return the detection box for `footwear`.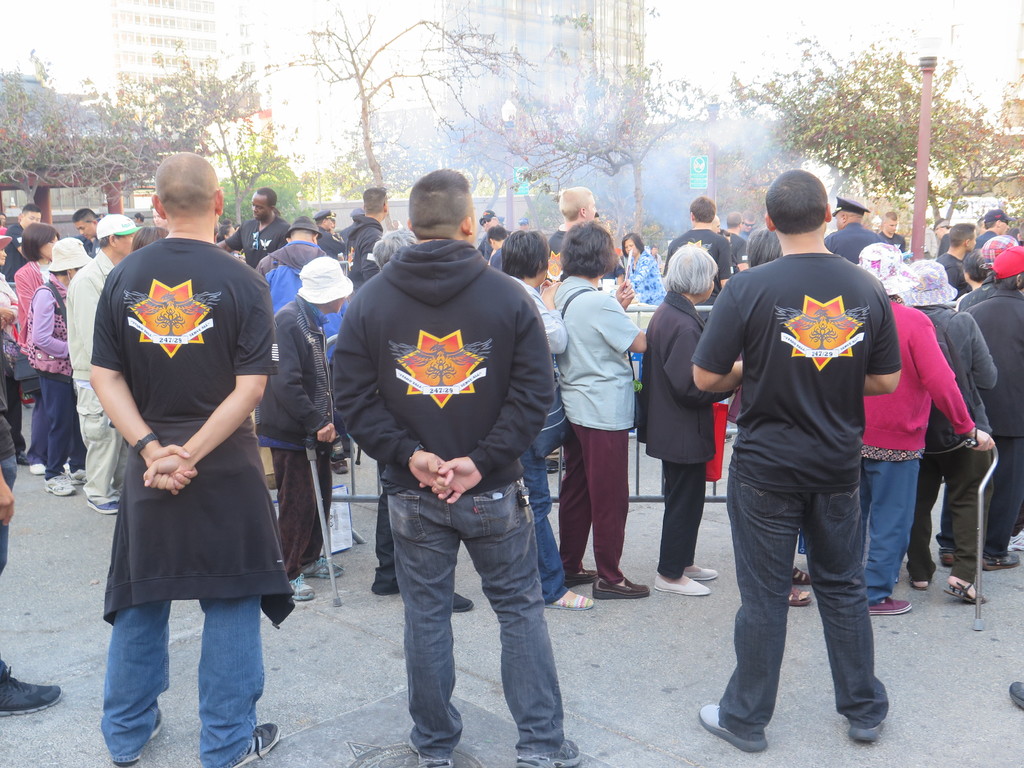
(left=113, top=692, right=166, bottom=767).
